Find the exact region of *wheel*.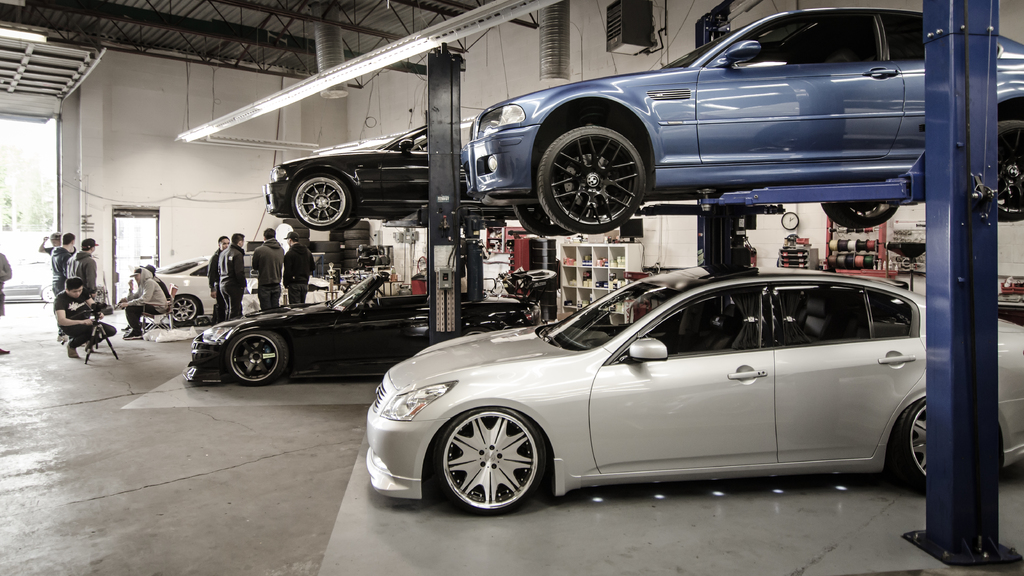
Exact region: (left=538, top=126, right=645, bottom=235).
